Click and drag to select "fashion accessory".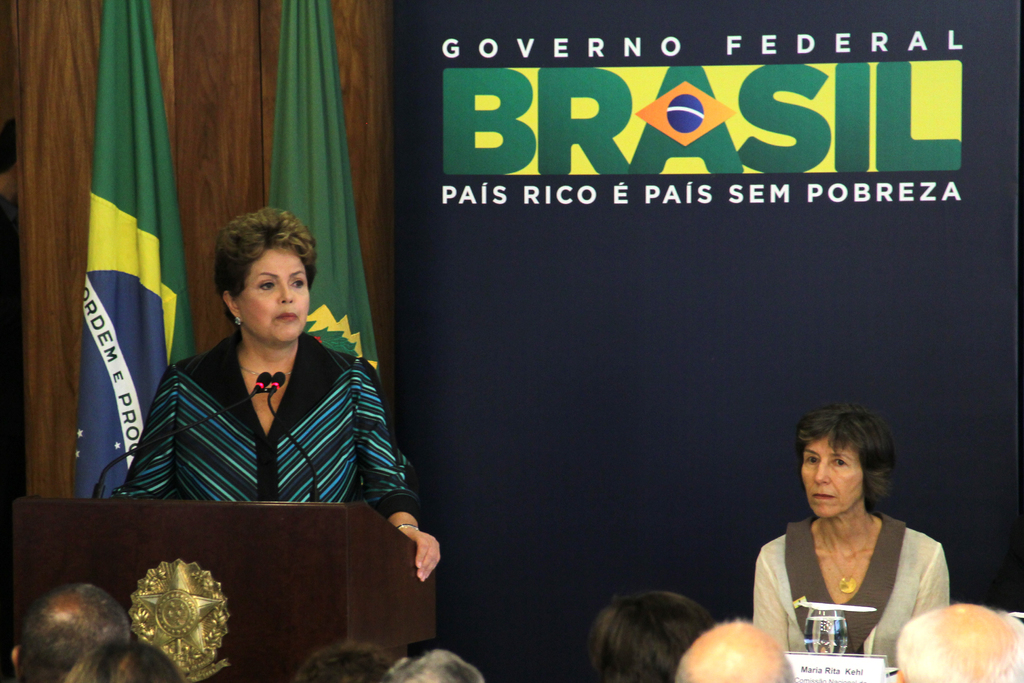
Selection: bbox=[232, 318, 244, 329].
